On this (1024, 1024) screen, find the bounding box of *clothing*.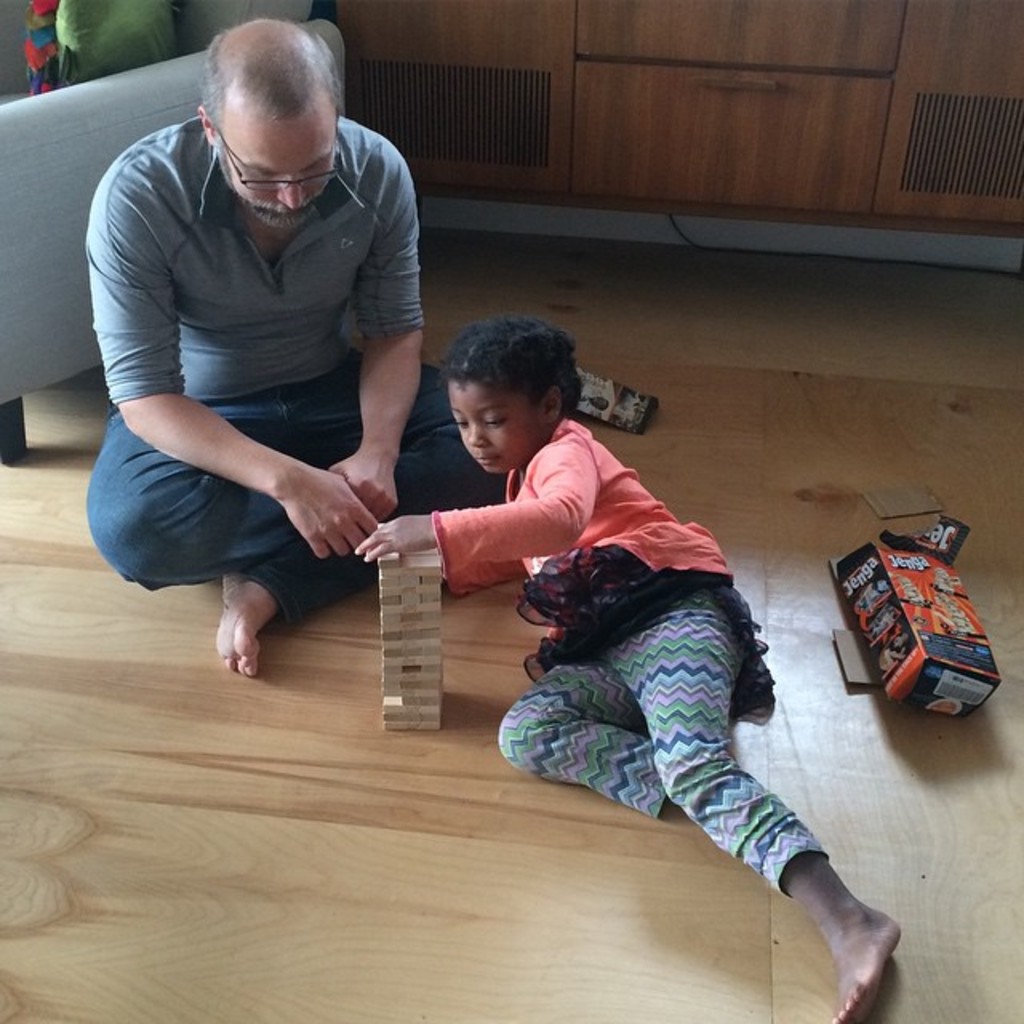
Bounding box: locate(94, 72, 418, 627).
